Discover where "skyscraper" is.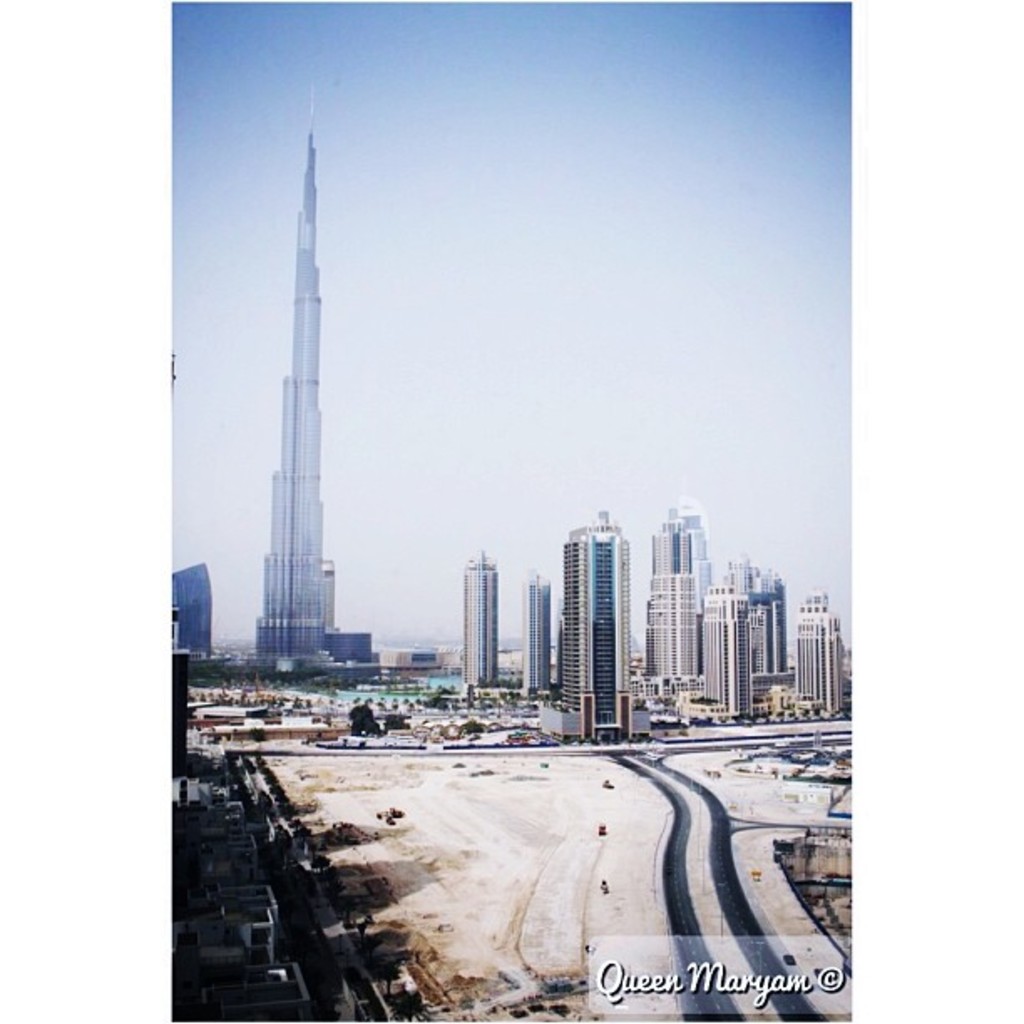
Discovered at x1=254 y1=80 x2=336 y2=656.
